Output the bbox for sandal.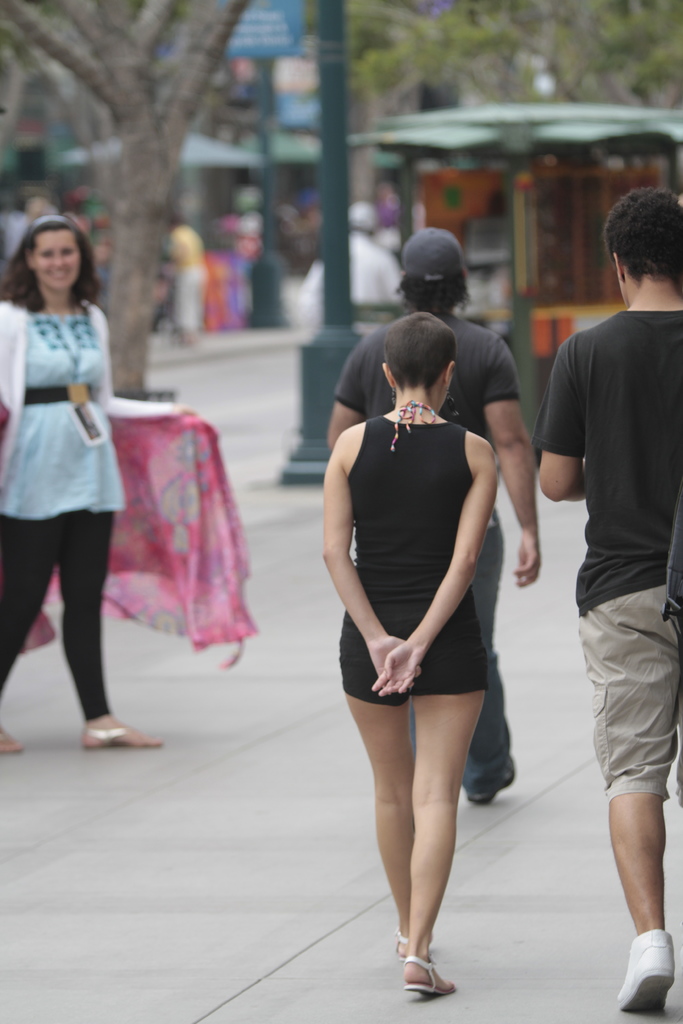
BBox(87, 730, 155, 744).
